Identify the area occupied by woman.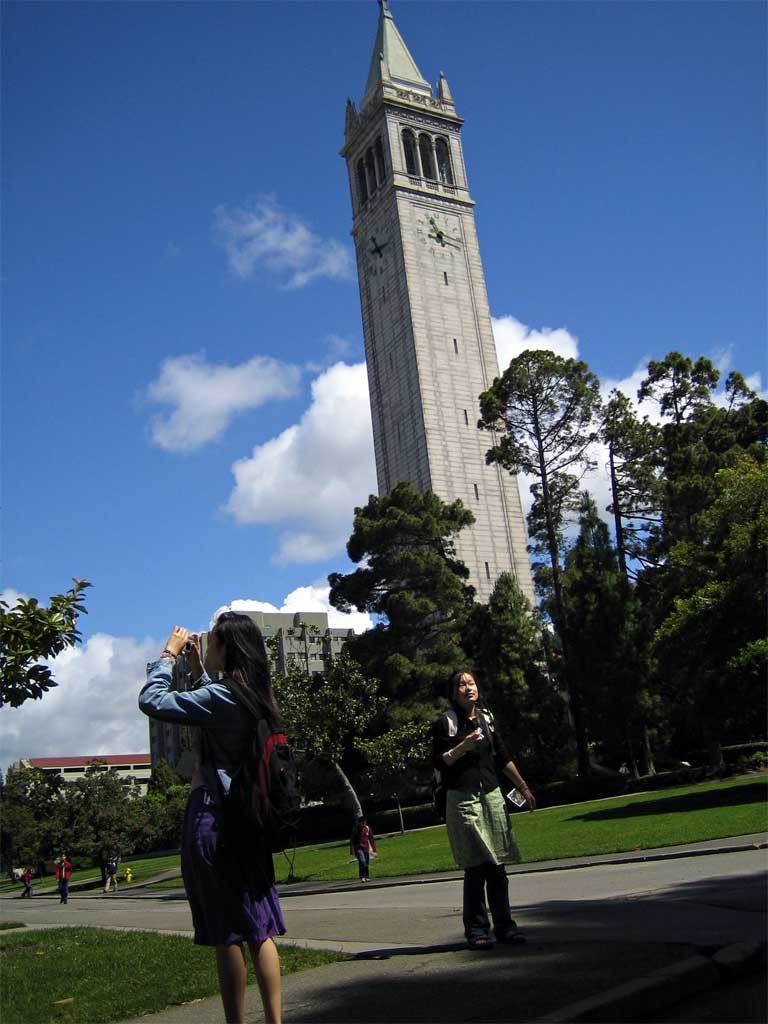
Area: 430/666/534/943.
